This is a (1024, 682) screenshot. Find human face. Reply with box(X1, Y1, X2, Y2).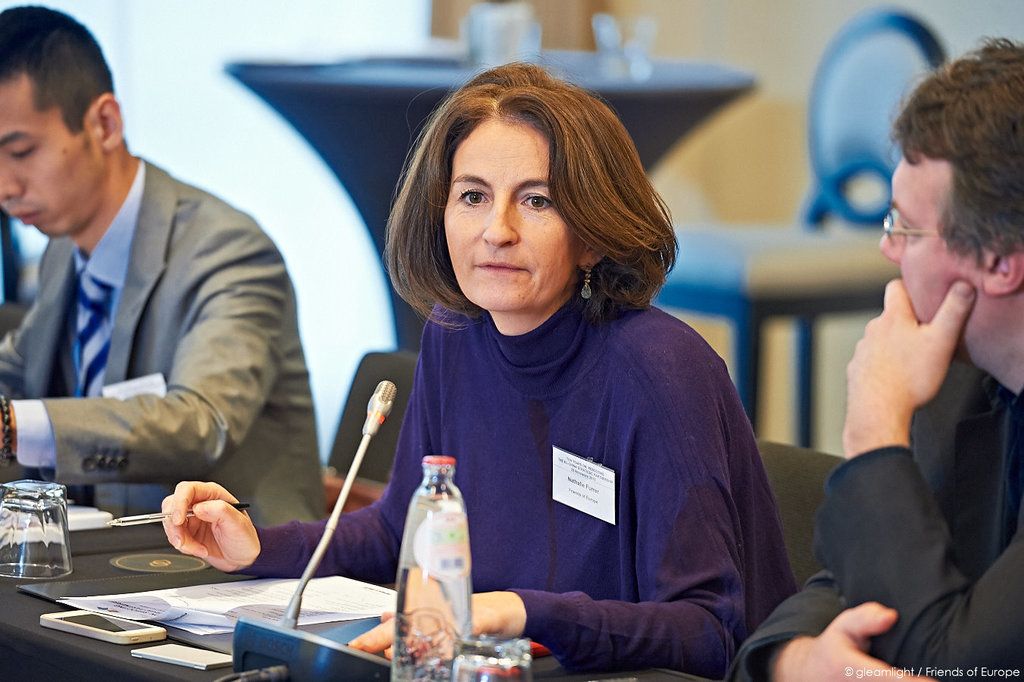
box(0, 72, 105, 239).
